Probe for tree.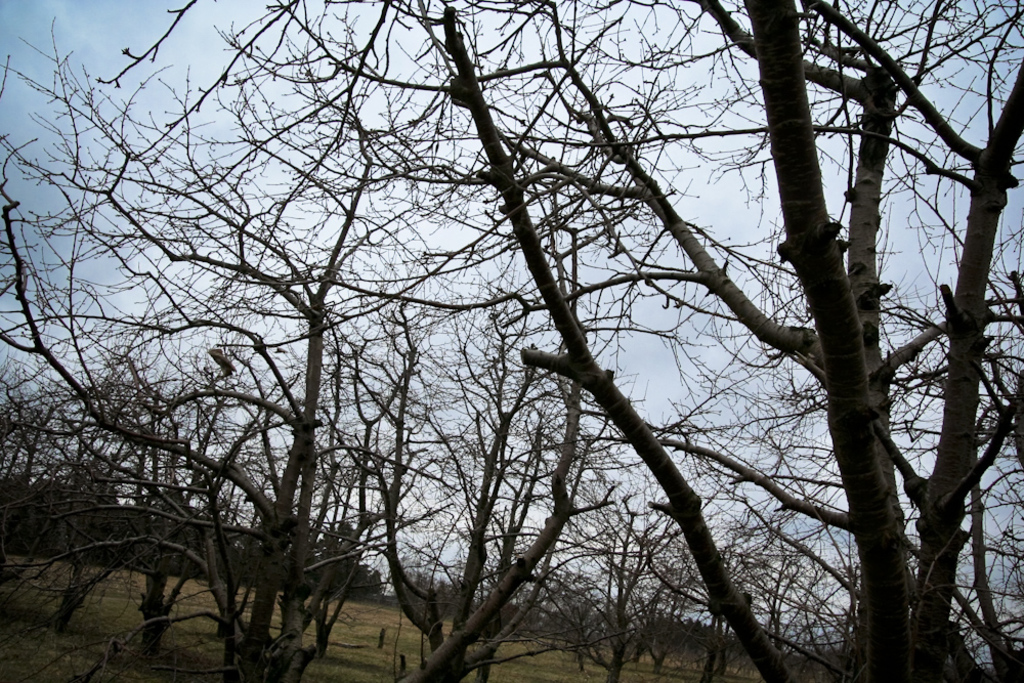
Probe result: (604,496,664,678).
